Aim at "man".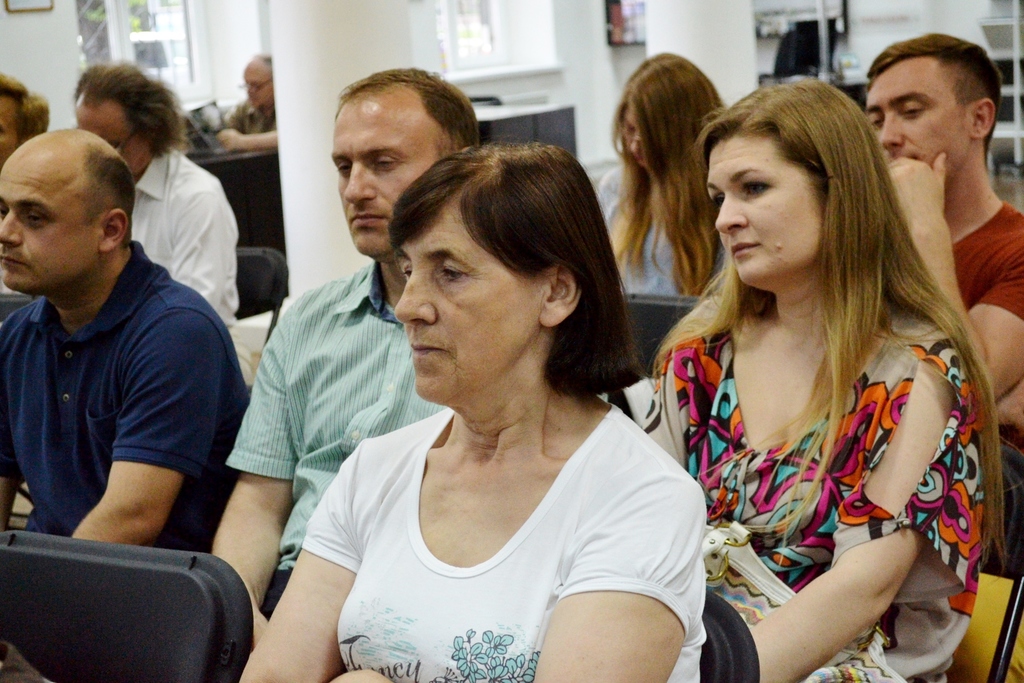
Aimed at [852,26,1023,569].
